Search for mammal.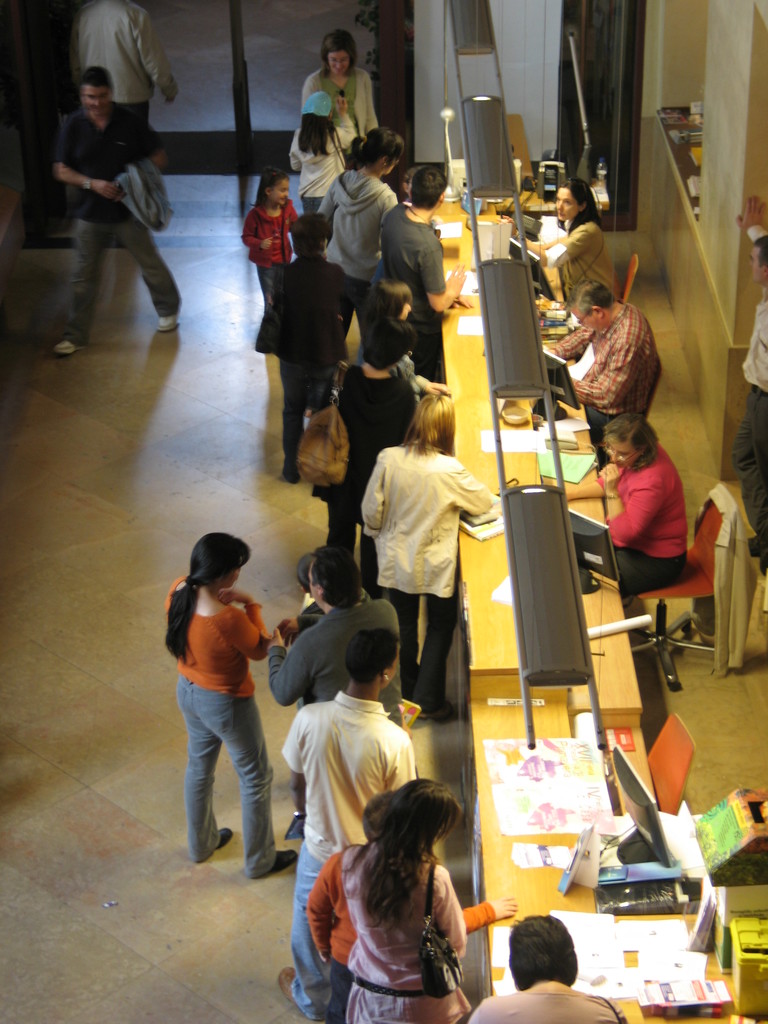
Found at BBox(289, 92, 360, 207).
